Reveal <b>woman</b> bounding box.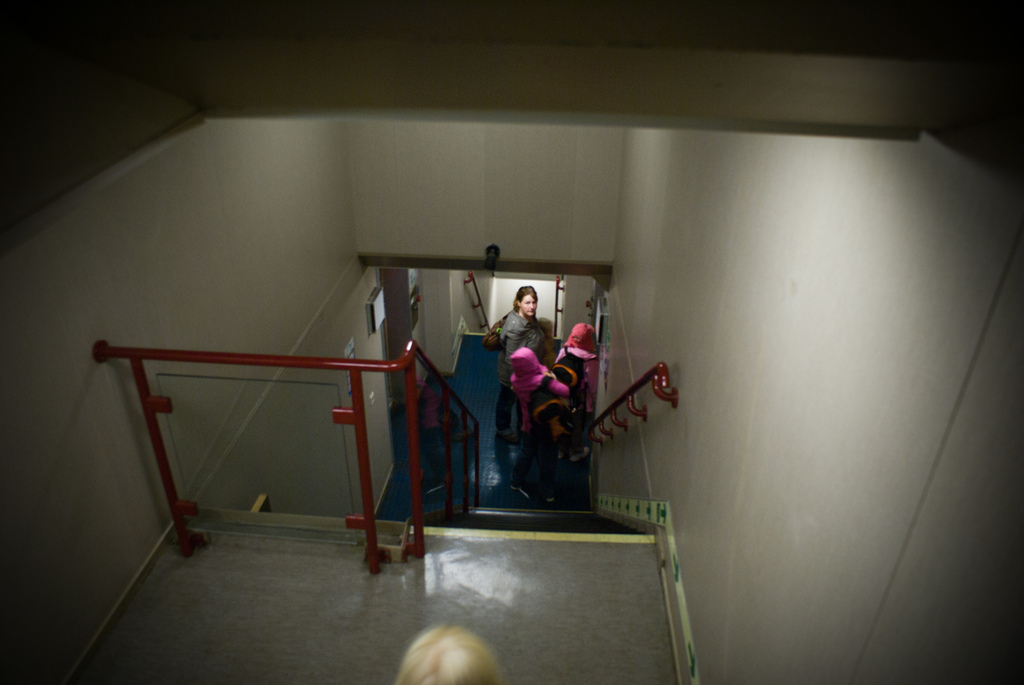
Revealed: (510,347,570,466).
